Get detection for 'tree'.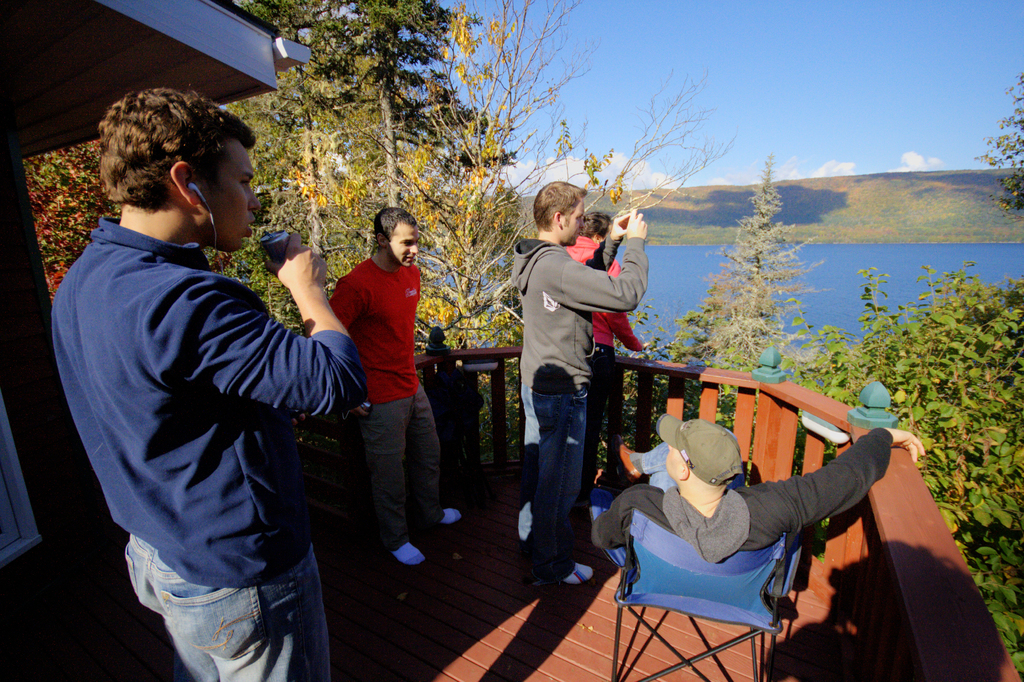
Detection: (701,168,823,364).
